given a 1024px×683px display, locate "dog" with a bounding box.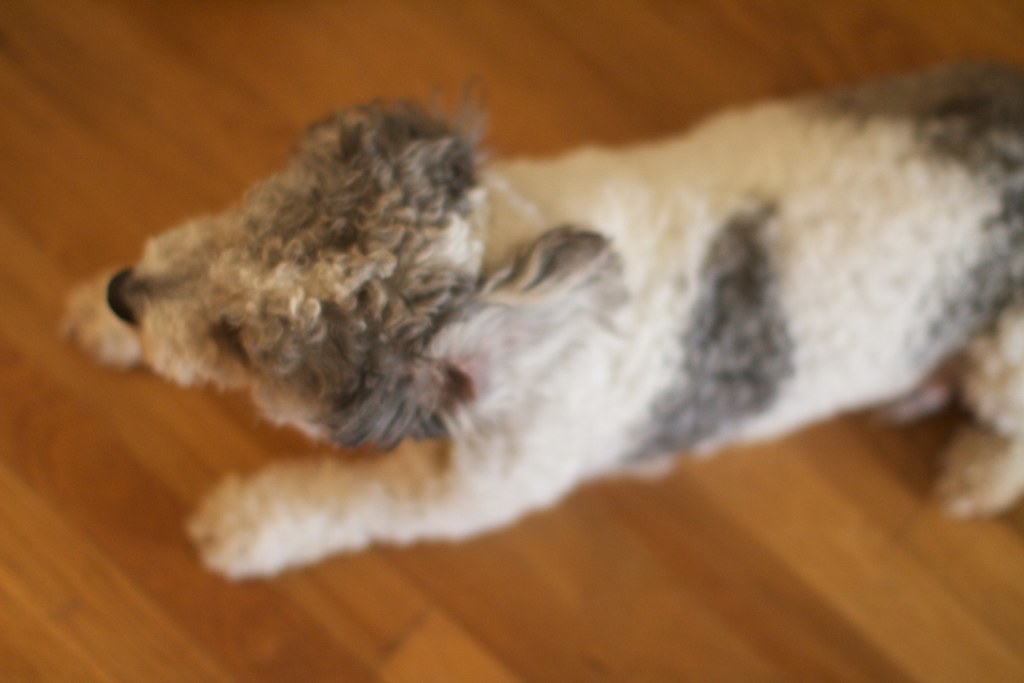
Located: box=[48, 59, 1023, 584].
